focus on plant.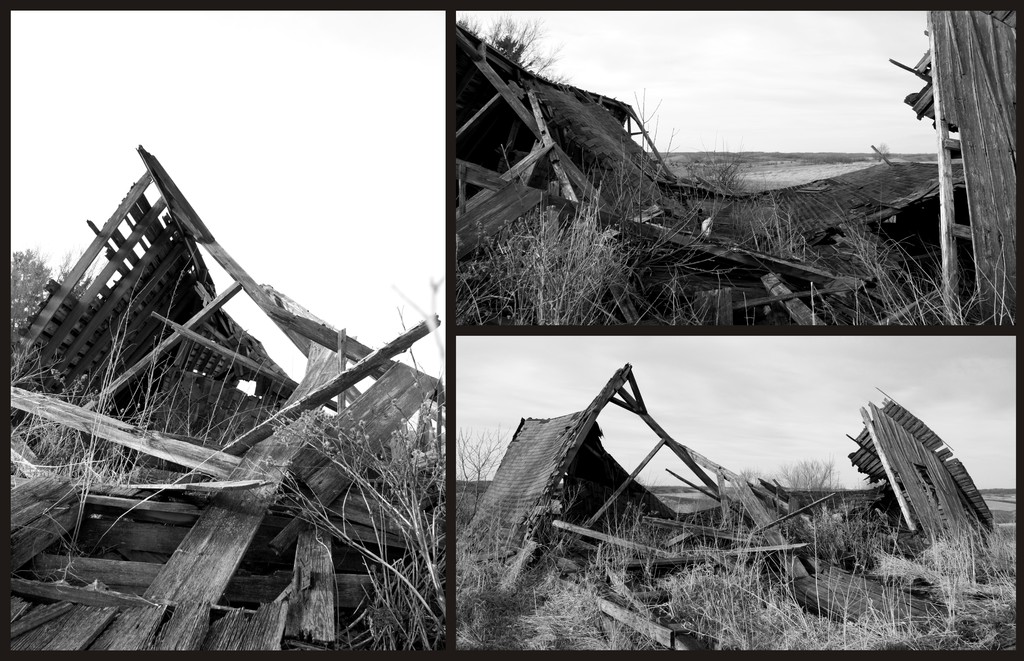
Focused at BBox(452, 6, 556, 83).
